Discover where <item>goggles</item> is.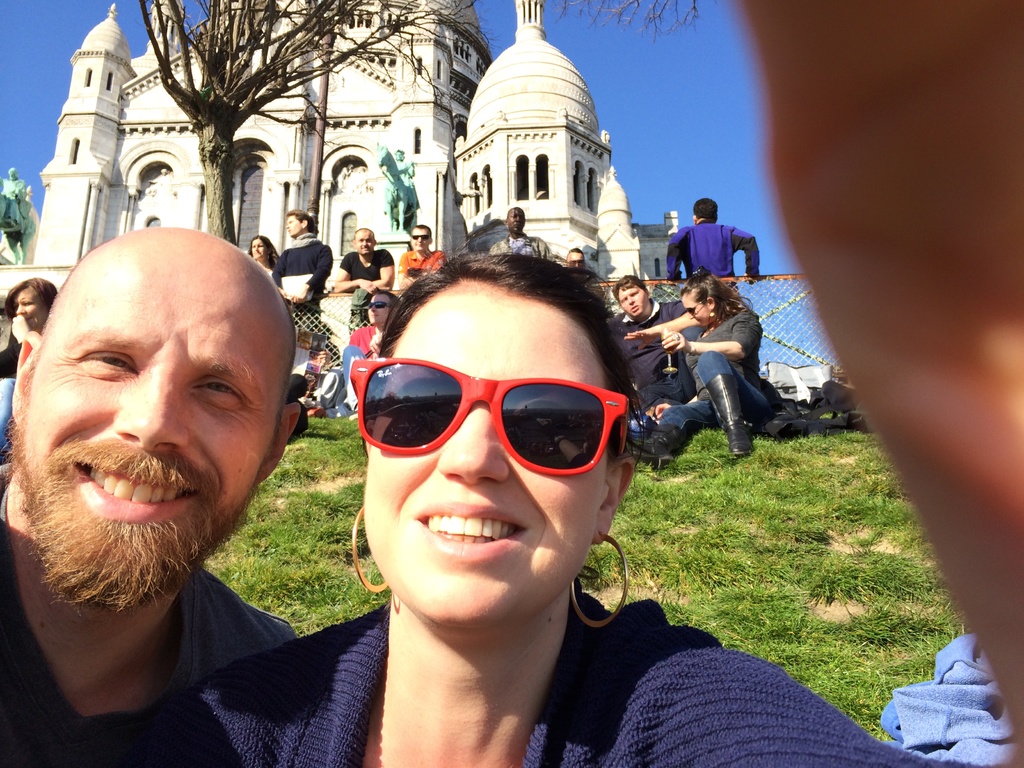
Discovered at 343/359/634/481.
